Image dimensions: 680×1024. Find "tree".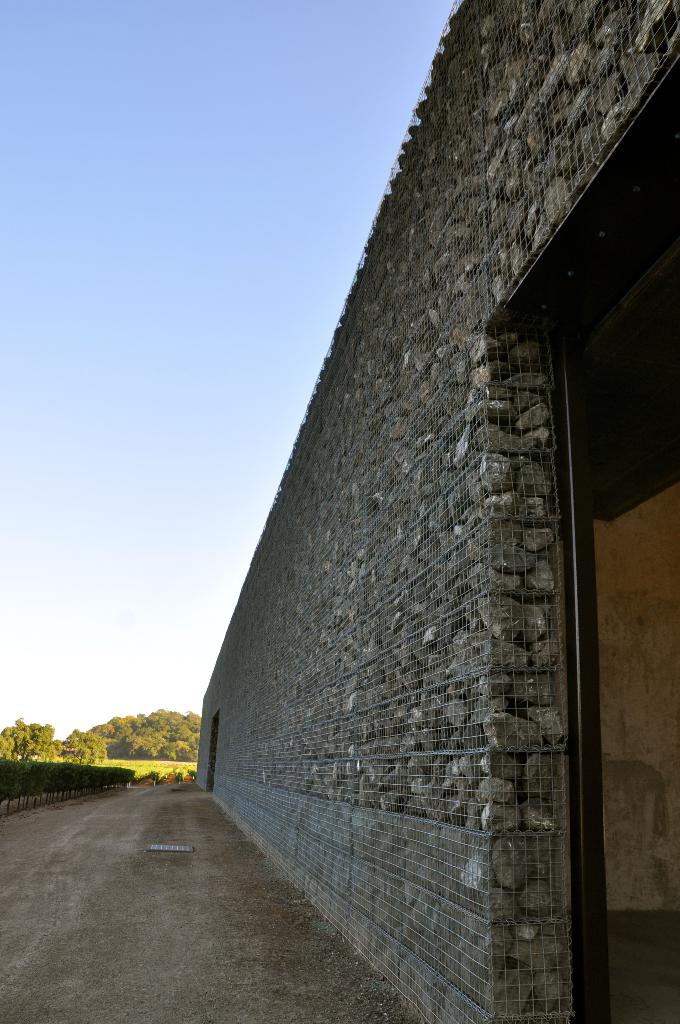
crop(93, 726, 115, 737).
